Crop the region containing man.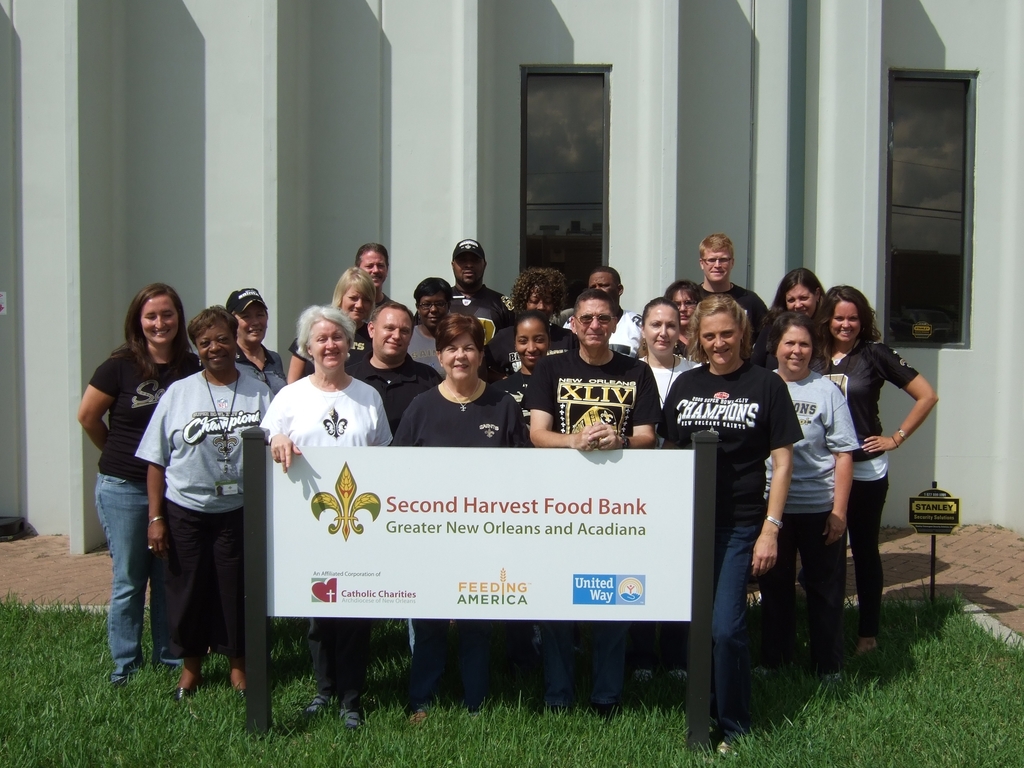
Crop region: 521, 287, 670, 734.
